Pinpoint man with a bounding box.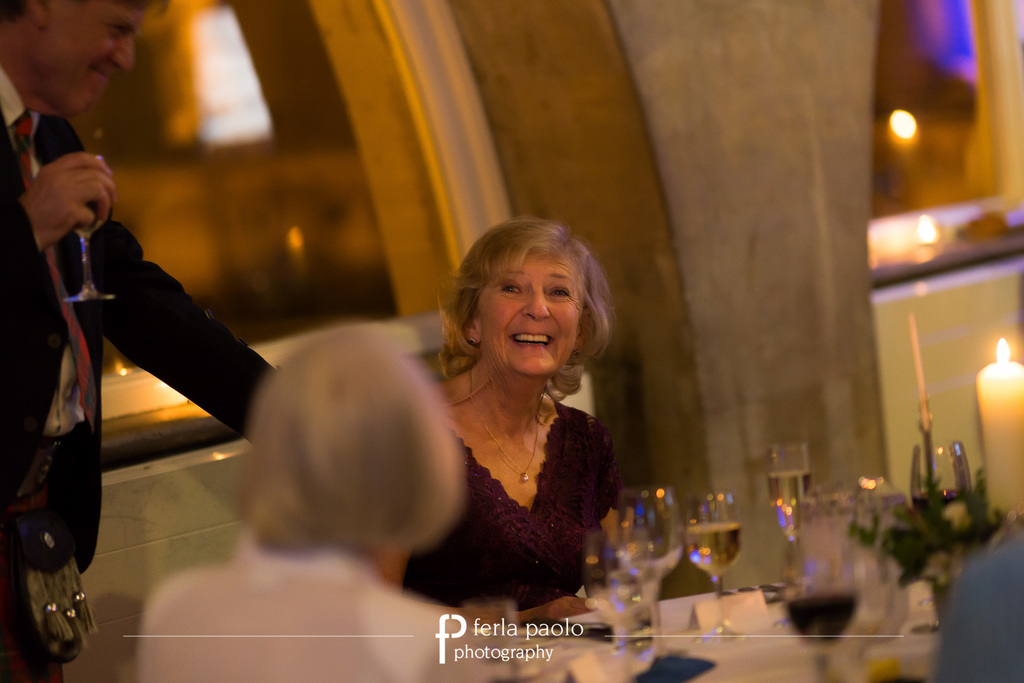
bbox=[0, 0, 280, 682].
